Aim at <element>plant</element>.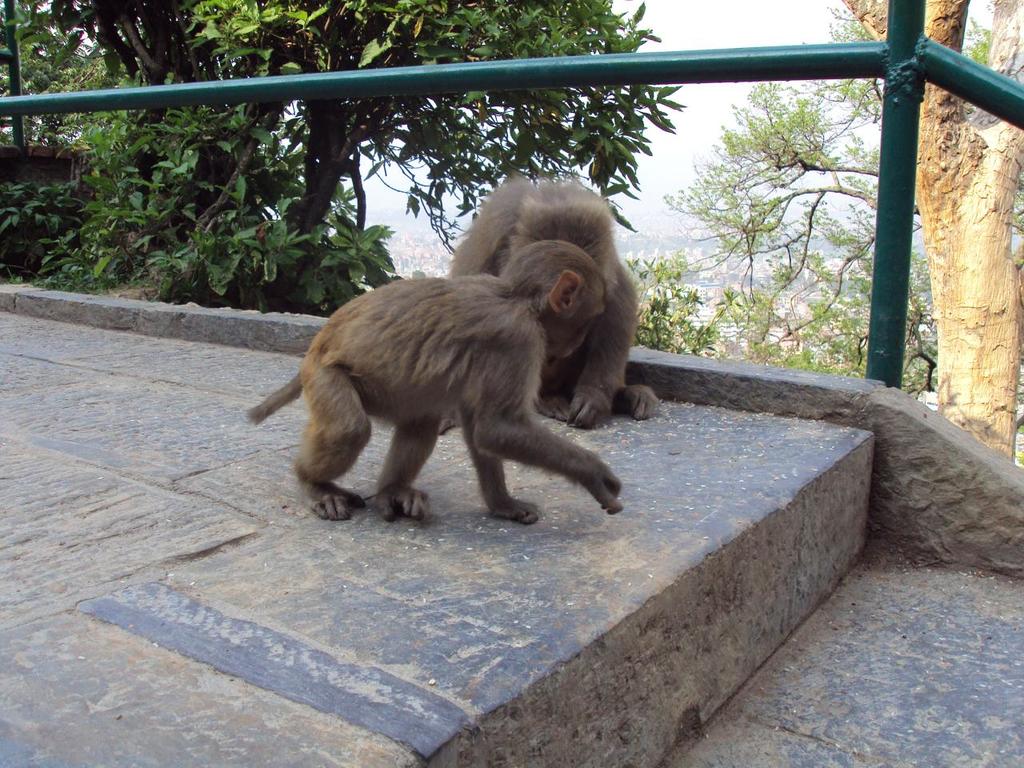
Aimed at [x1=0, y1=95, x2=265, y2=287].
